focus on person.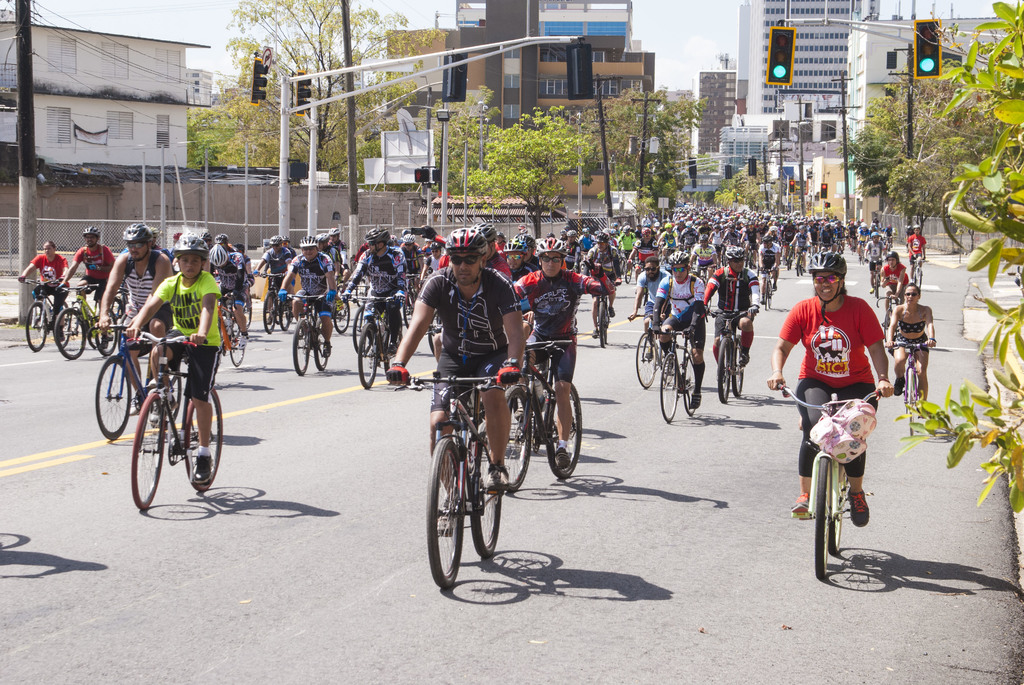
Focused at x1=204, y1=243, x2=250, y2=347.
